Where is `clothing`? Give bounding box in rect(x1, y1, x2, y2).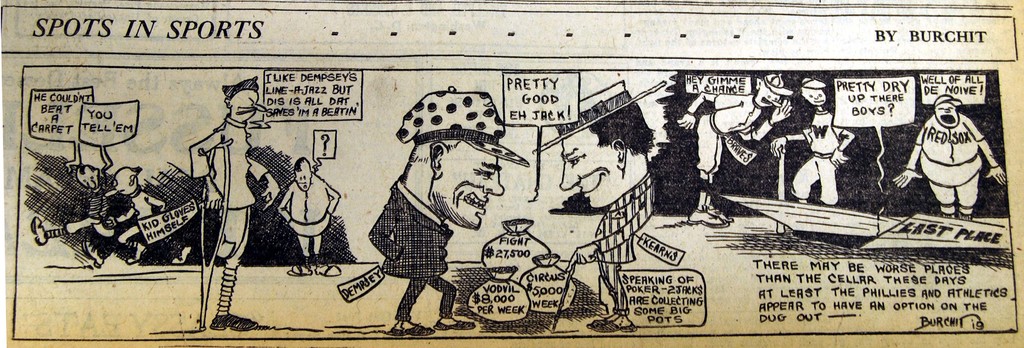
rect(805, 112, 851, 162).
